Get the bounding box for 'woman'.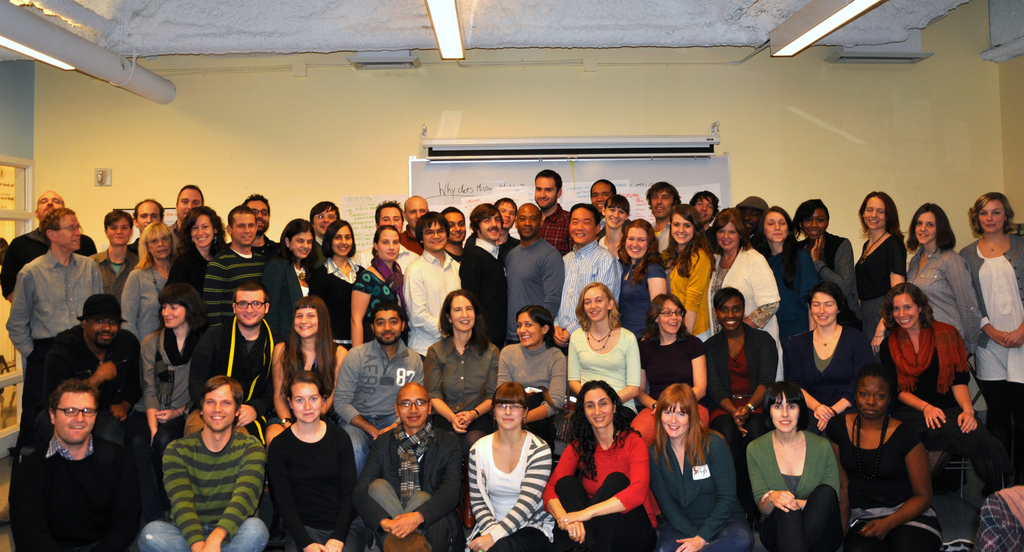
select_region(598, 192, 631, 258).
